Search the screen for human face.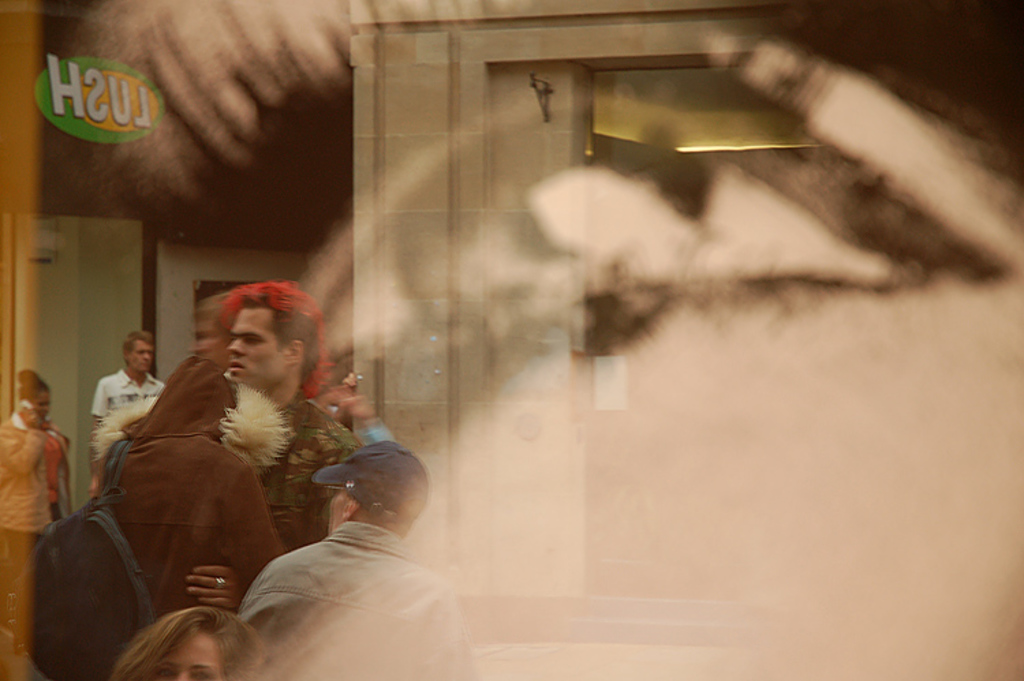
Found at crop(193, 315, 225, 364).
